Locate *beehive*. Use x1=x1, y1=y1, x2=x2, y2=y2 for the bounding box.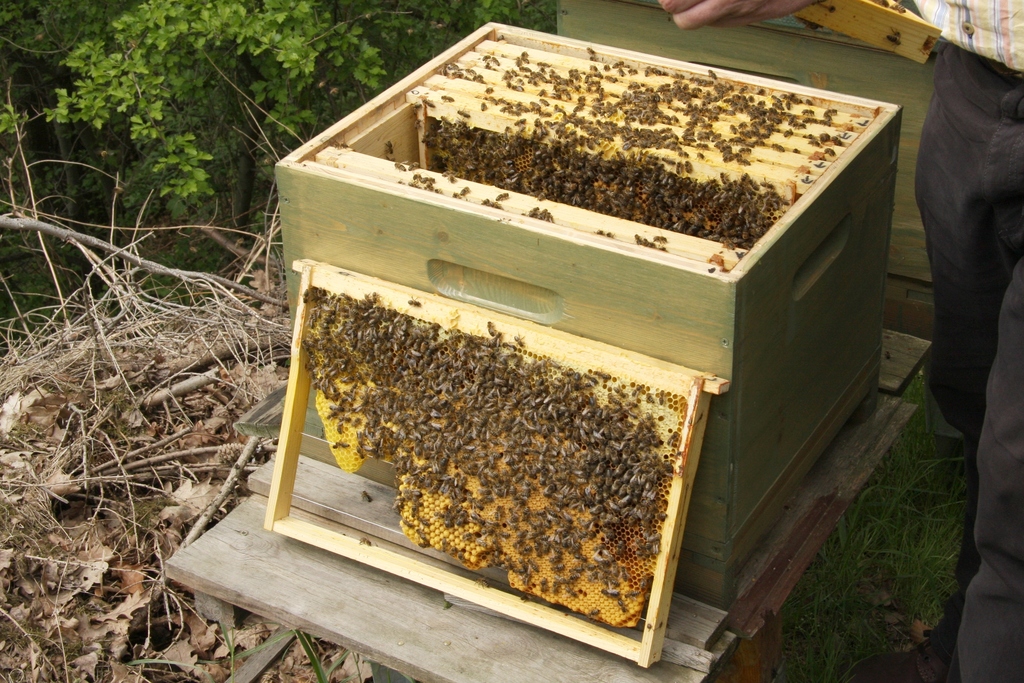
x1=429, y1=124, x2=781, y2=245.
